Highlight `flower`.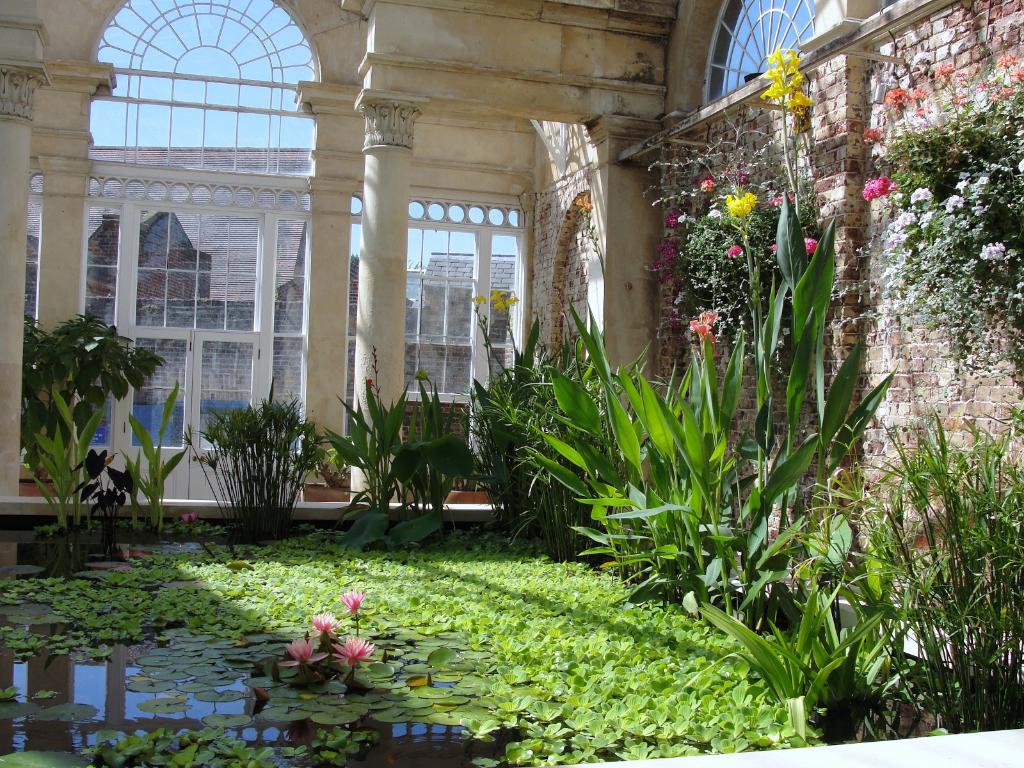
Highlighted region: left=980, top=81, right=995, bottom=89.
